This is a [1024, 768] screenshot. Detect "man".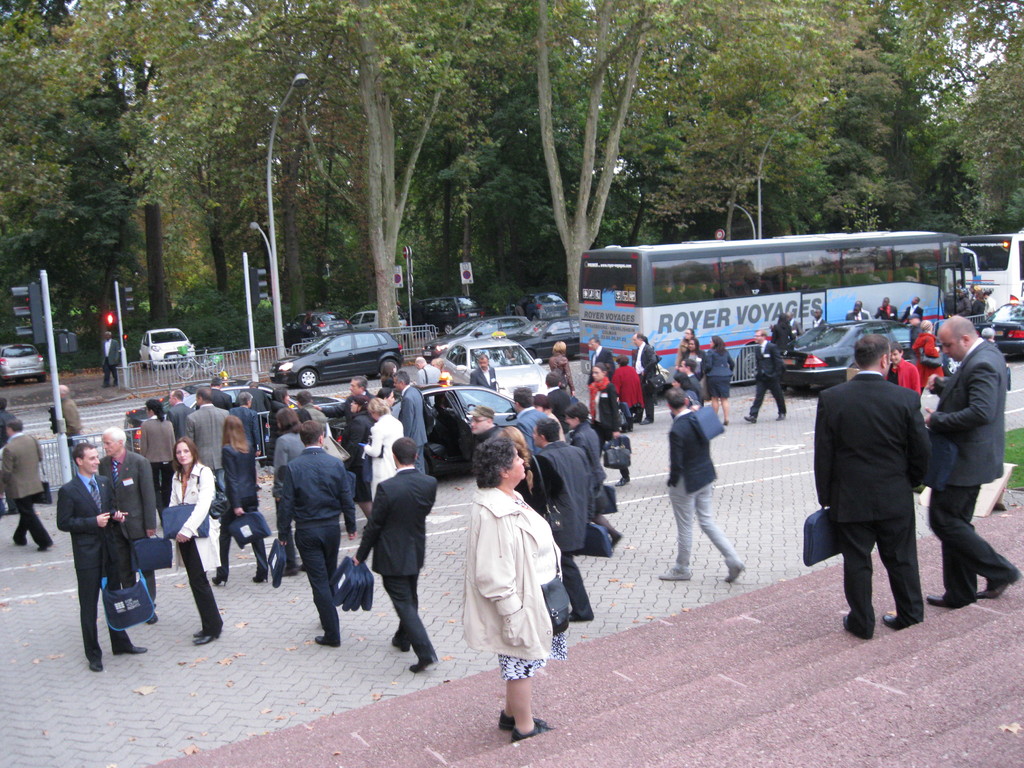
<box>58,441,149,671</box>.
